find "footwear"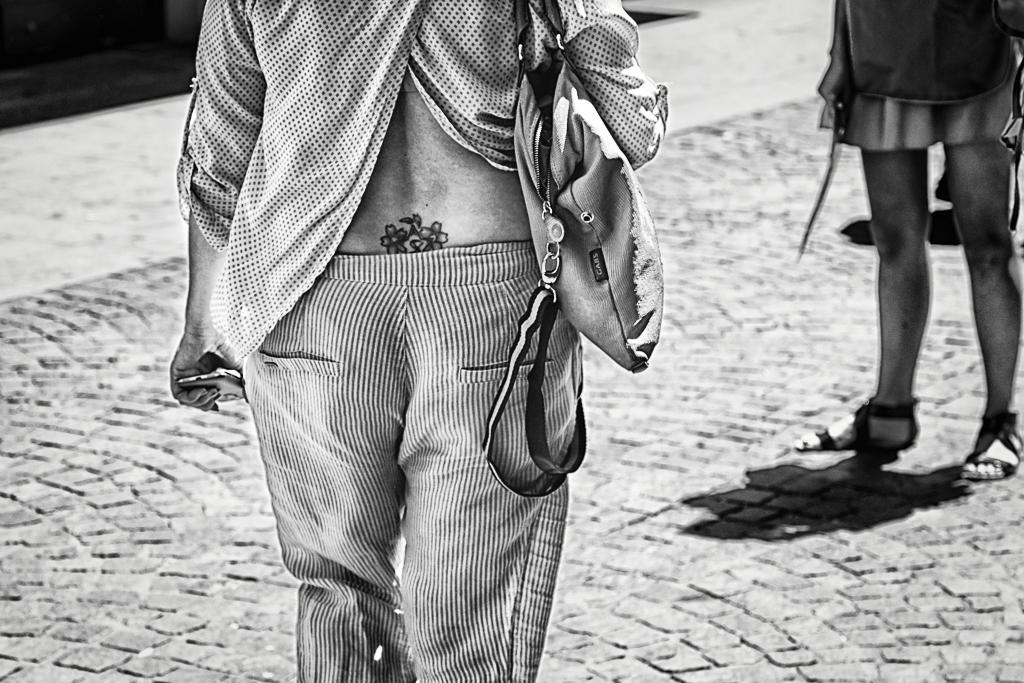
Rect(791, 395, 926, 450)
